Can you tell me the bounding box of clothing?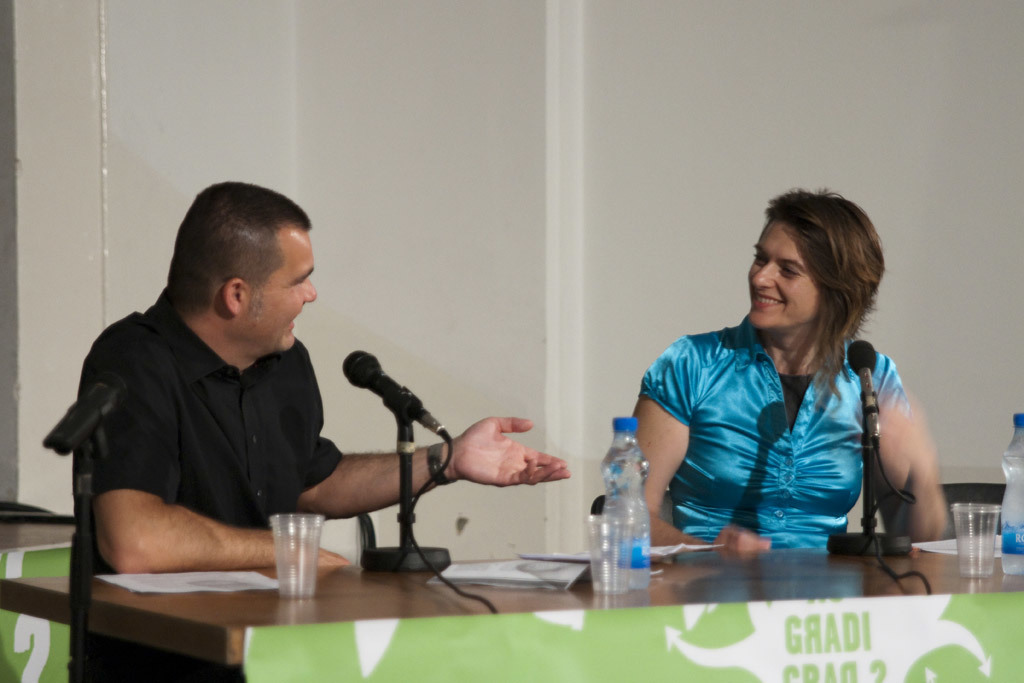
[94,287,360,569].
